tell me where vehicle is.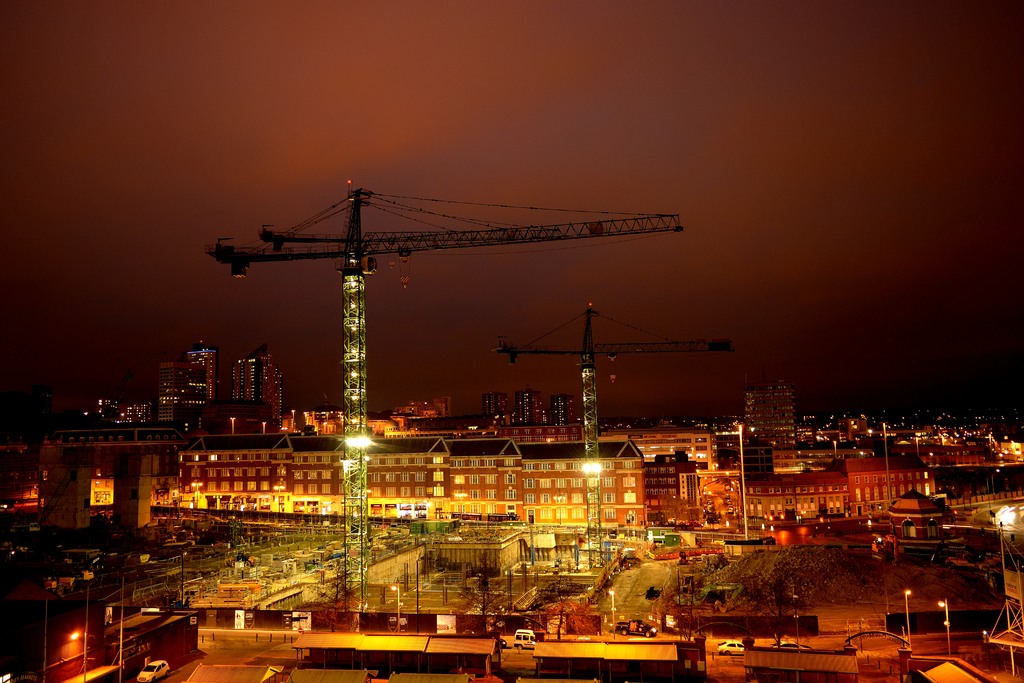
vehicle is at (x1=769, y1=639, x2=808, y2=651).
